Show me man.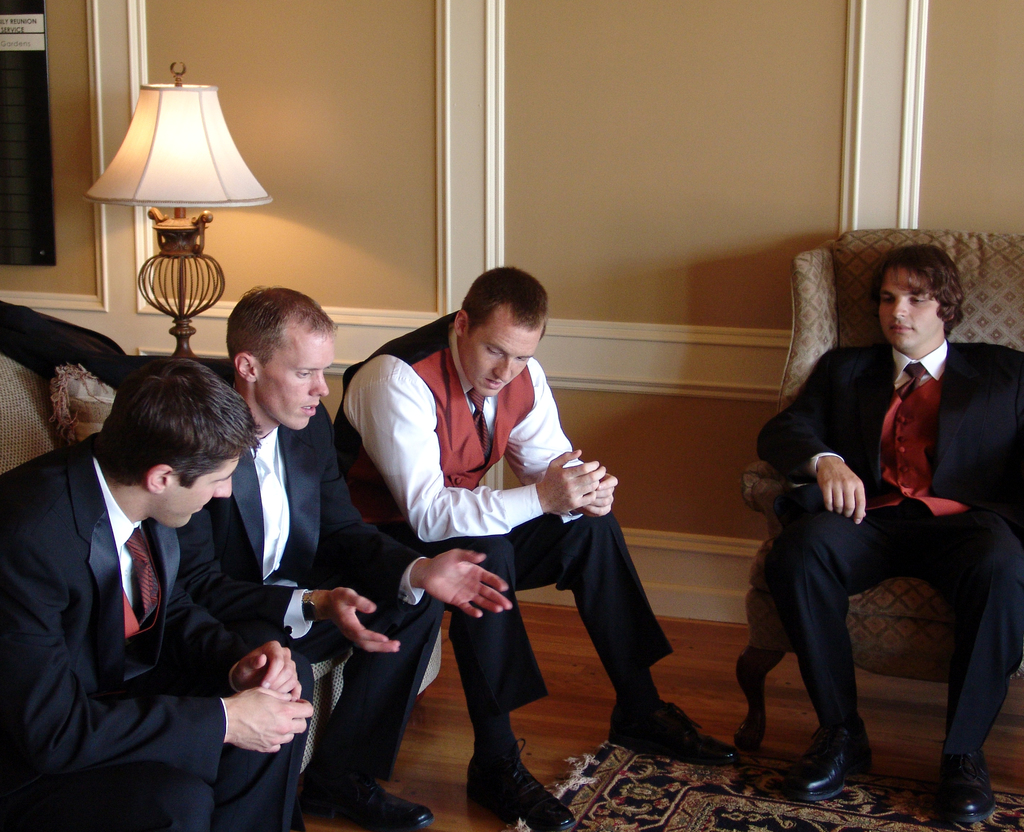
man is here: 733, 232, 1017, 826.
